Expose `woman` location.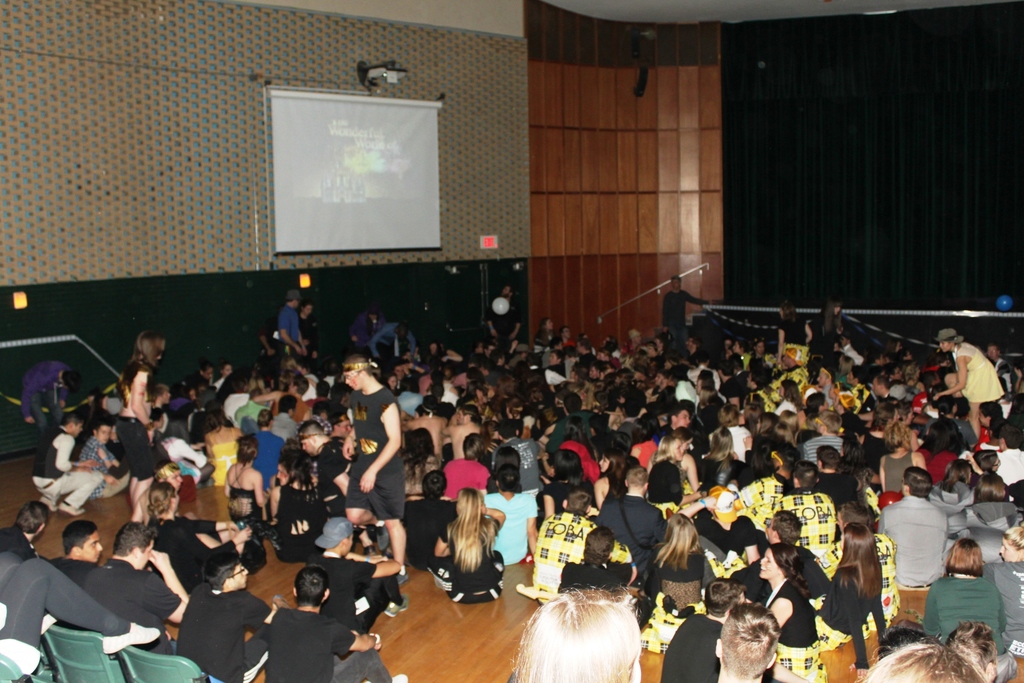
Exposed at (648,435,705,513).
